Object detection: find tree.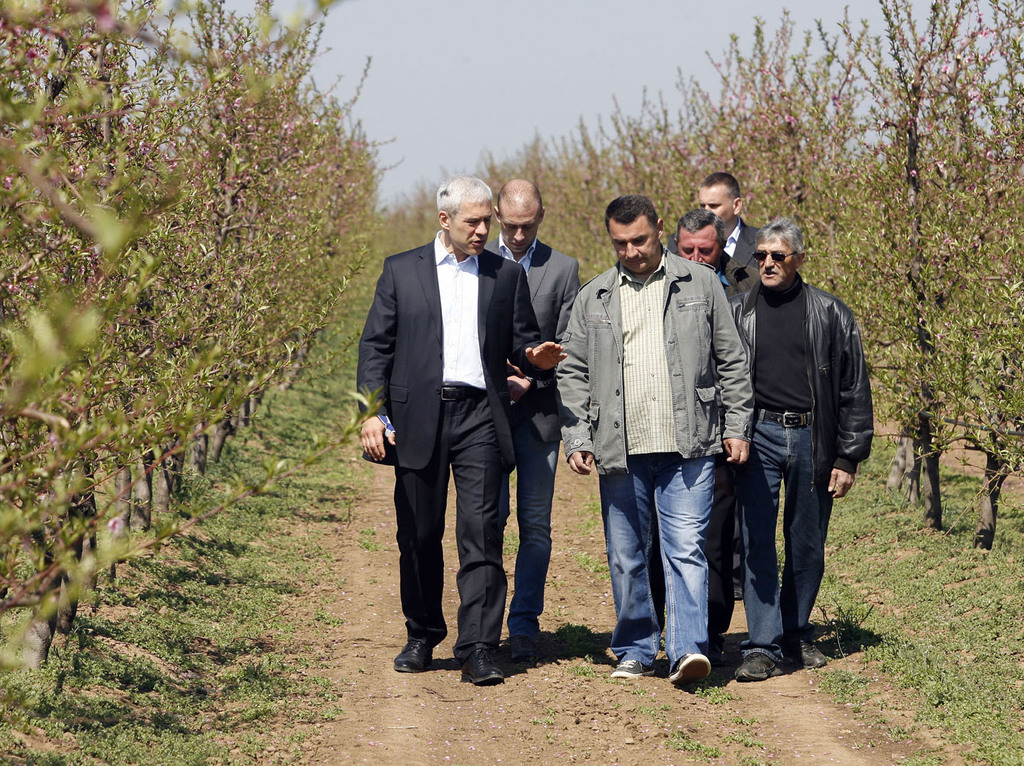
l=852, t=15, r=1011, b=573.
